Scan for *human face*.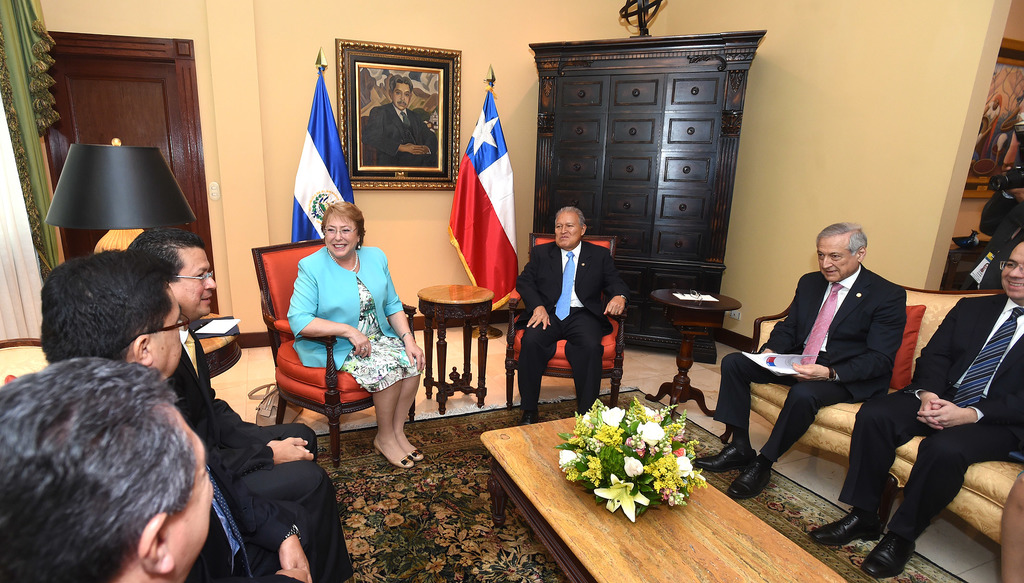
Scan result: bbox(551, 211, 582, 250).
